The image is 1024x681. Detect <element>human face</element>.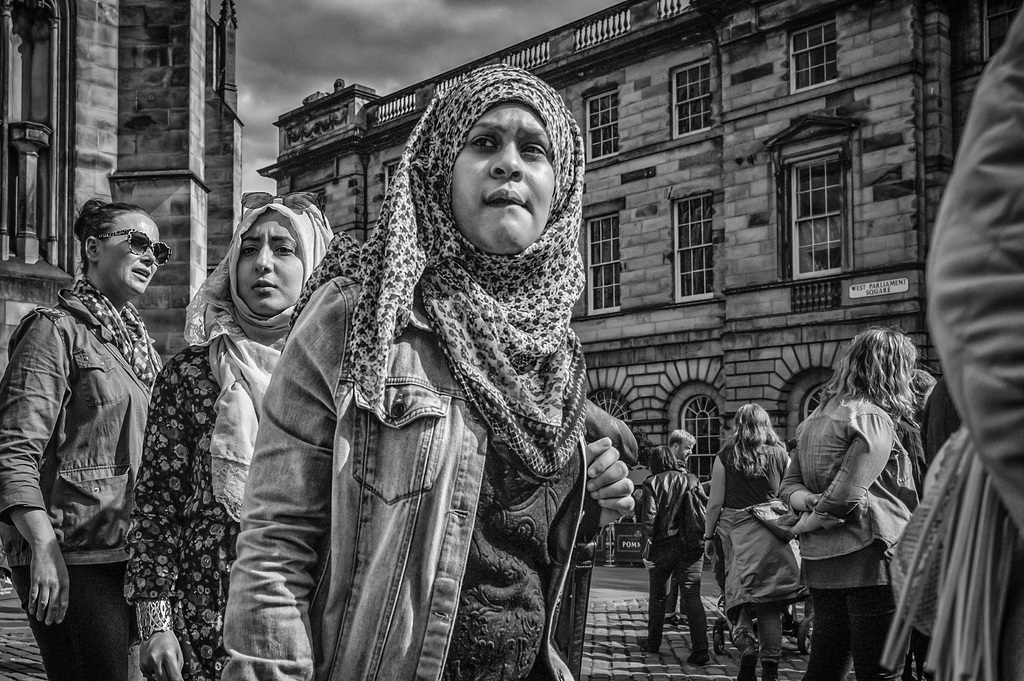
Detection: BBox(94, 216, 161, 297).
